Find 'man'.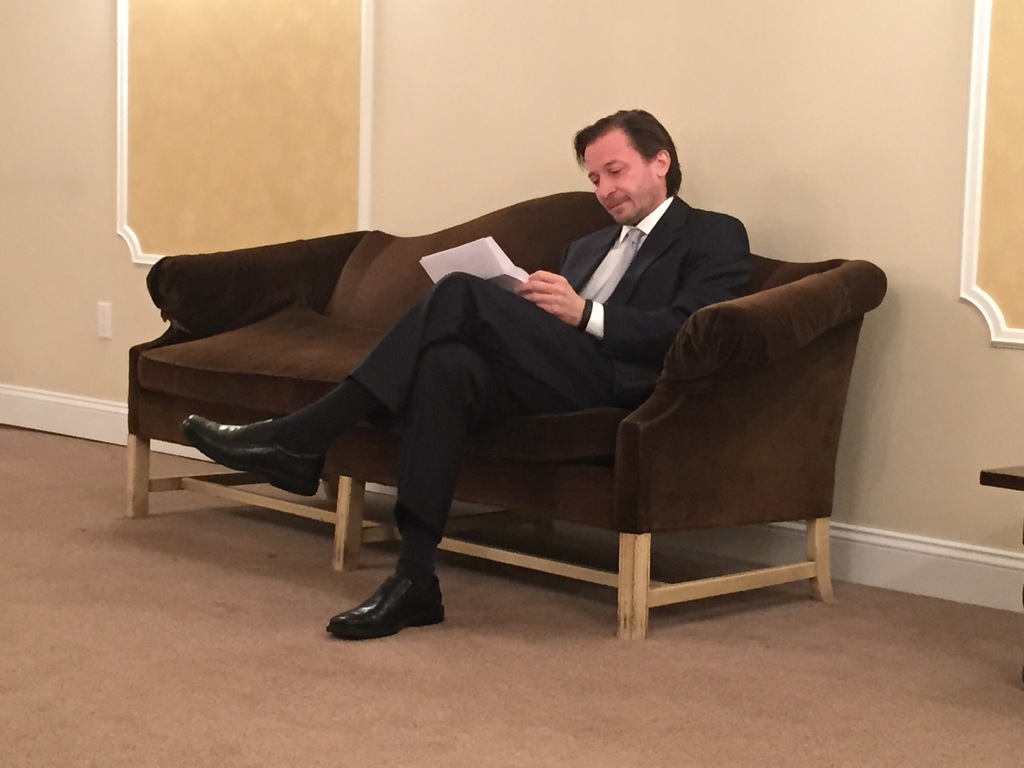
x1=330 y1=108 x2=834 y2=486.
